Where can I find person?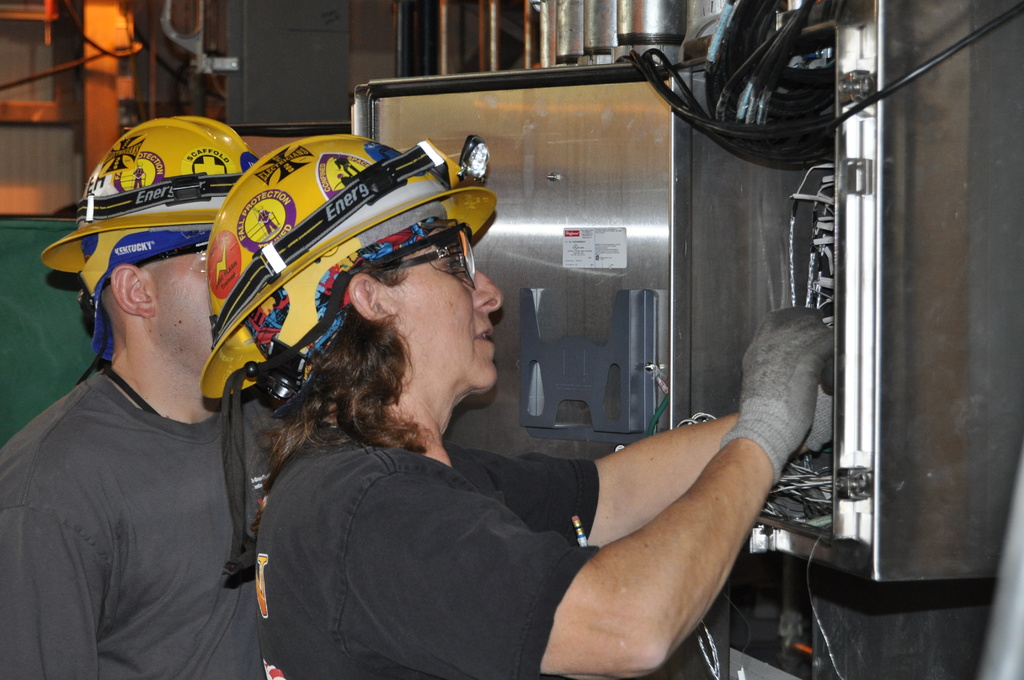
You can find it at <bbox>253, 110, 826, 676</bbox>.
